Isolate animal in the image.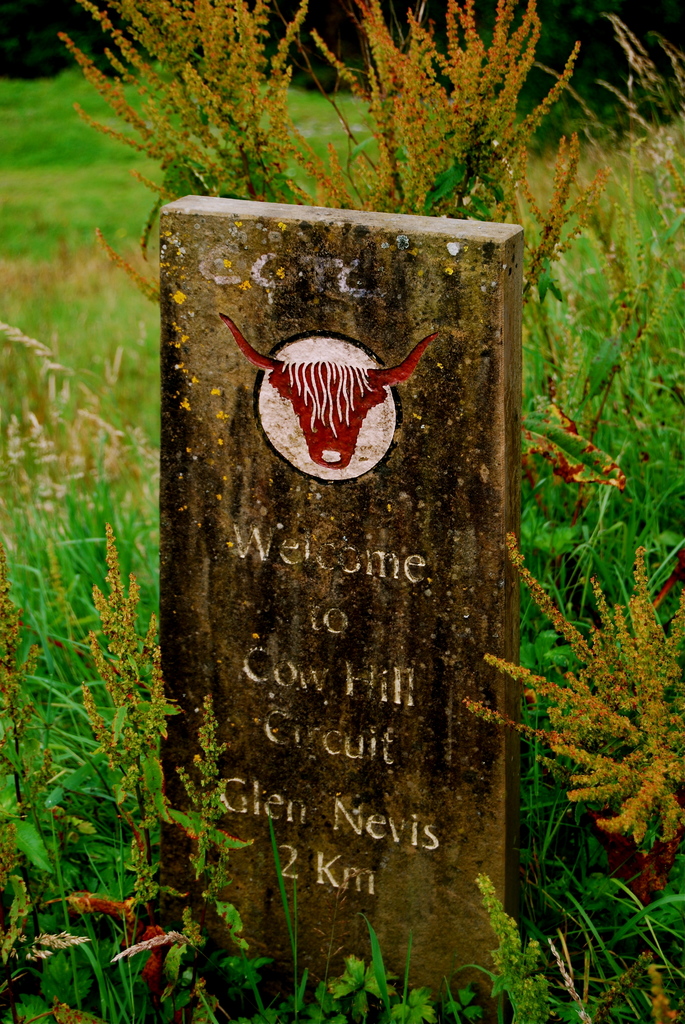
Isolated region: l=216, t=307, r=452, b=467.
